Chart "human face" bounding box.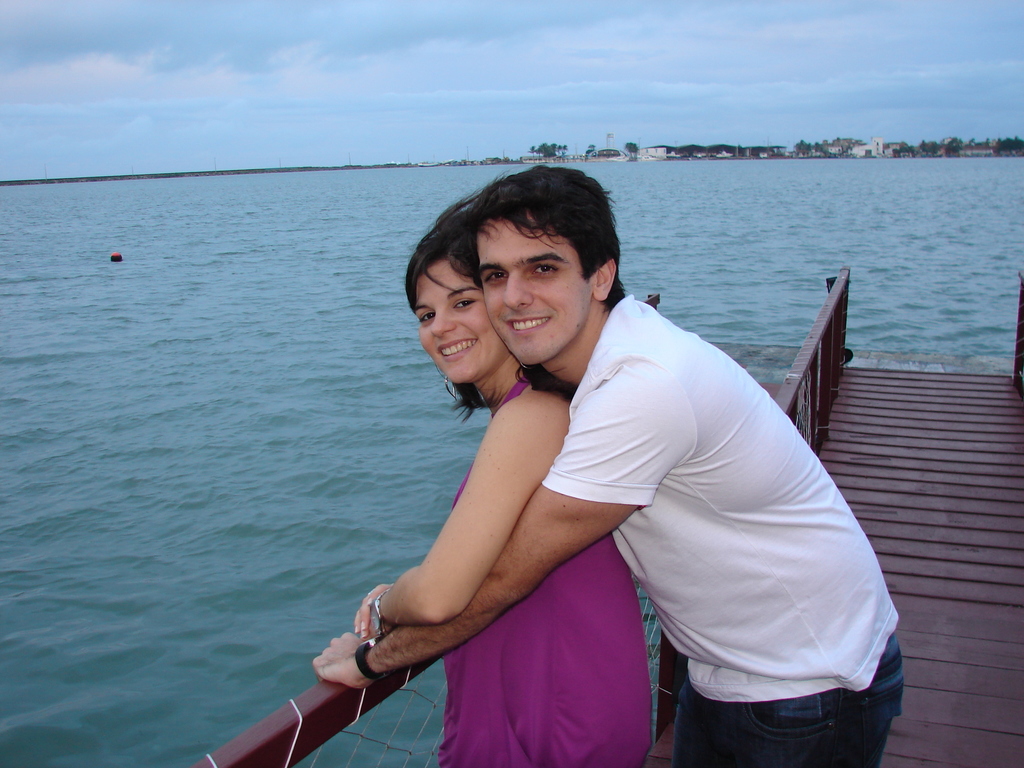
Charted: l=477, t=218, r=595, b=365.
